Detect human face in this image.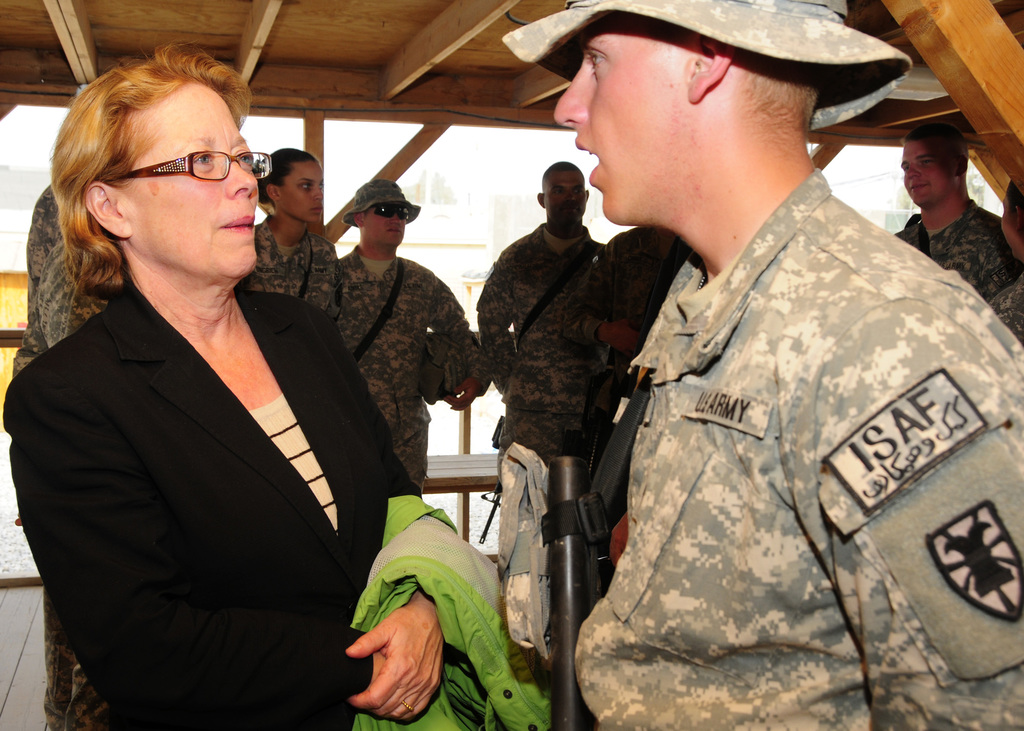
Detection: bbox=(115, 76, 258, 277).
